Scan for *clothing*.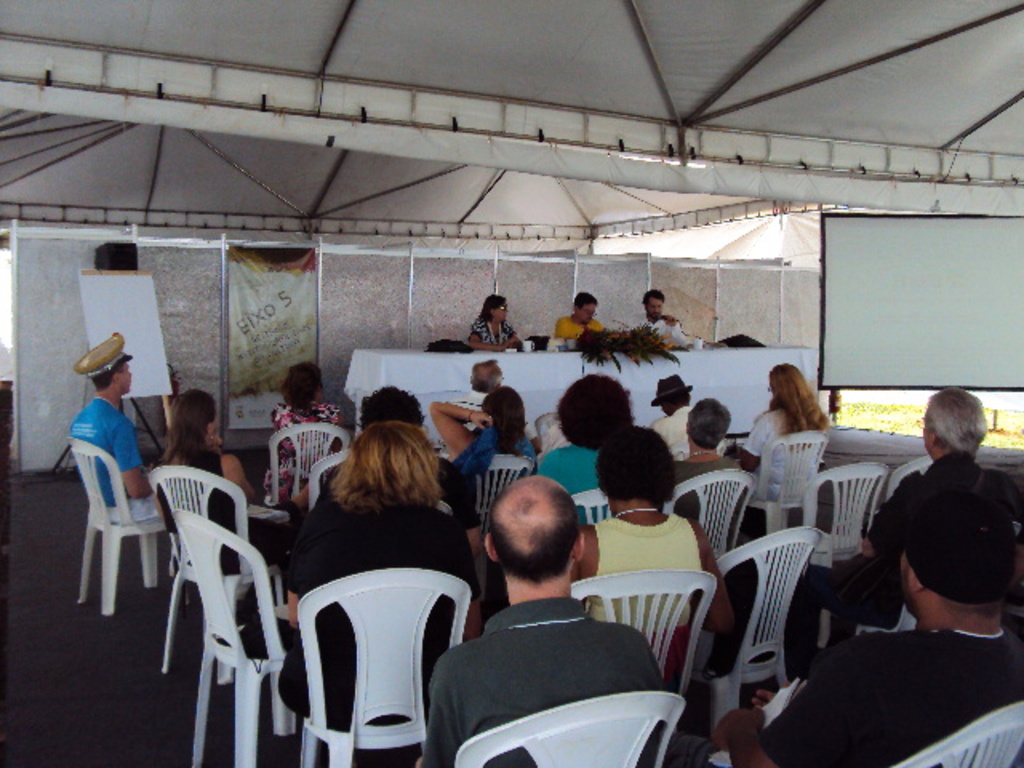
Scan result: [629, 315, 690, 347].
